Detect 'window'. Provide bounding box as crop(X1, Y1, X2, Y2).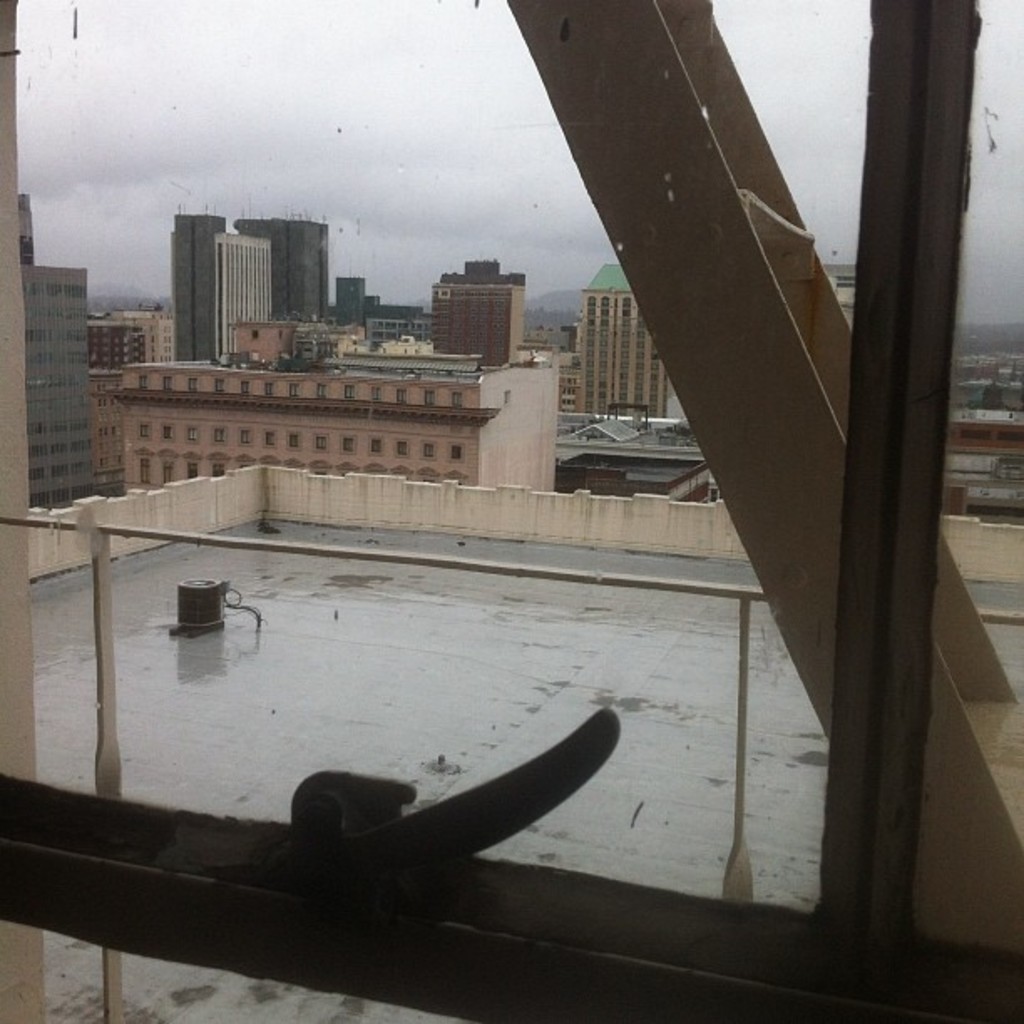
crop(0, 0, 1022, 1022).
